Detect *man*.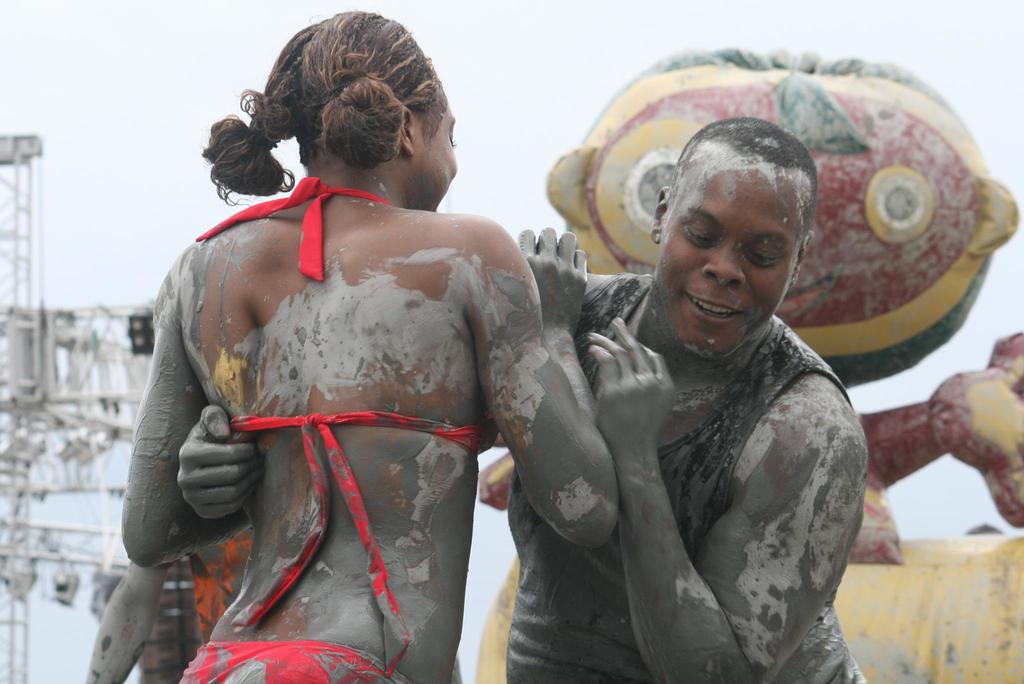
Detected at [left=460, top=89, right=915, bottom=683].
